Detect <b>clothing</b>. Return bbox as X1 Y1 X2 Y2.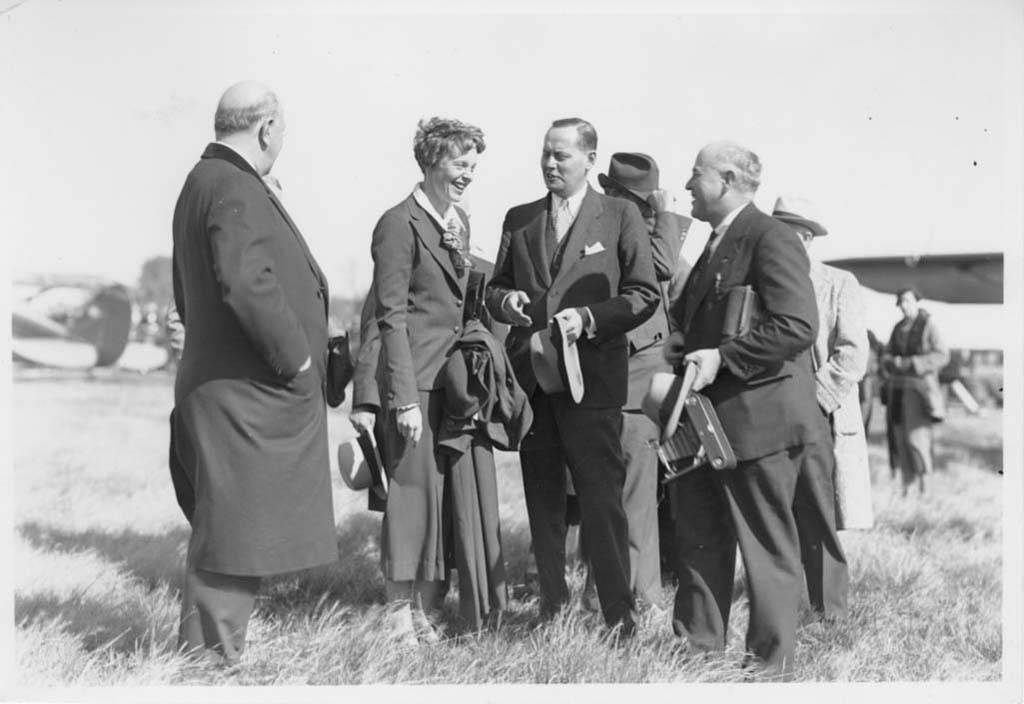
505 176 661 646.
